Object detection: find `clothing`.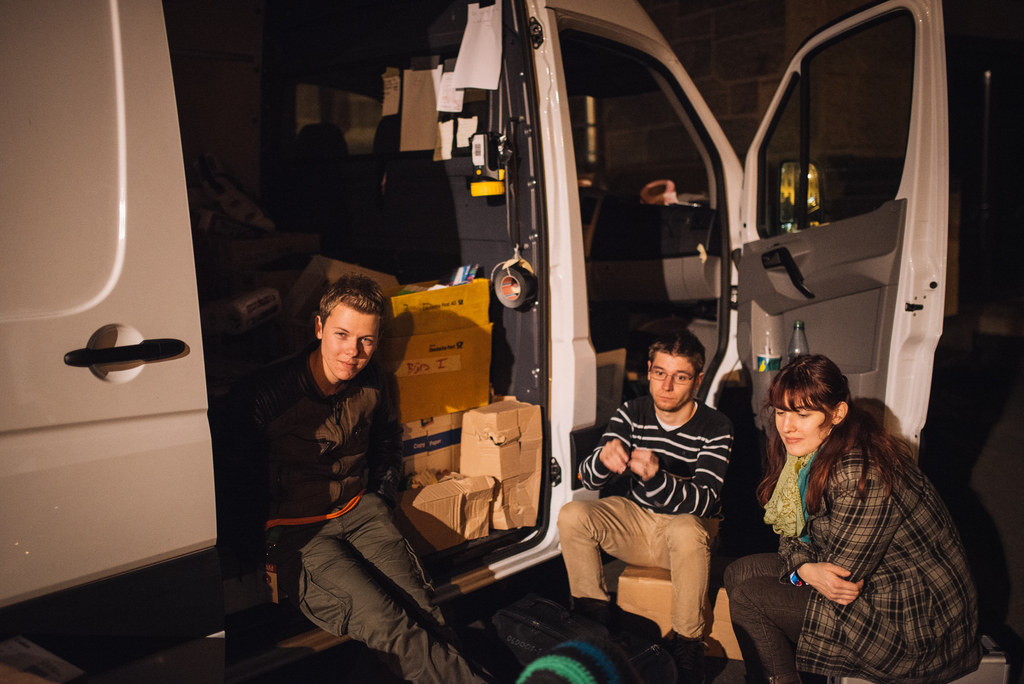
(731, 384, 973, 669).
